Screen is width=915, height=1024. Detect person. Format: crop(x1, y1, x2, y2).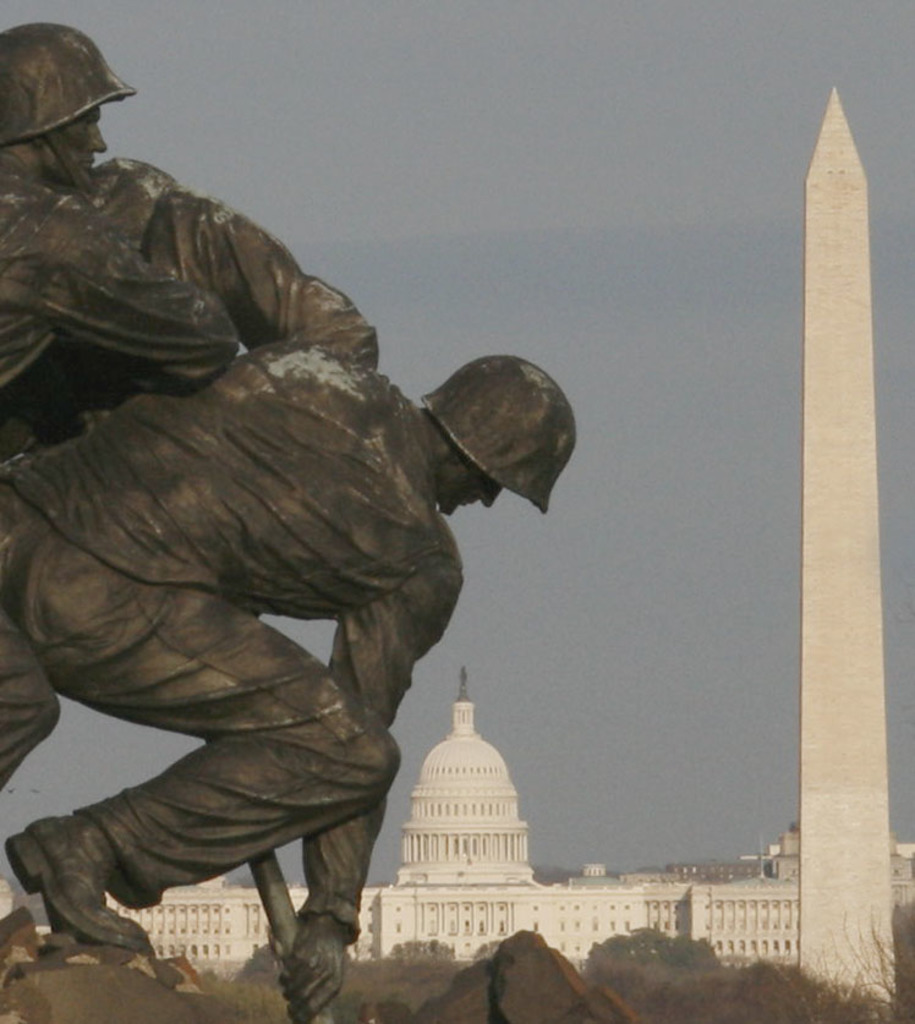
crop(0, 24, 239, 788).
